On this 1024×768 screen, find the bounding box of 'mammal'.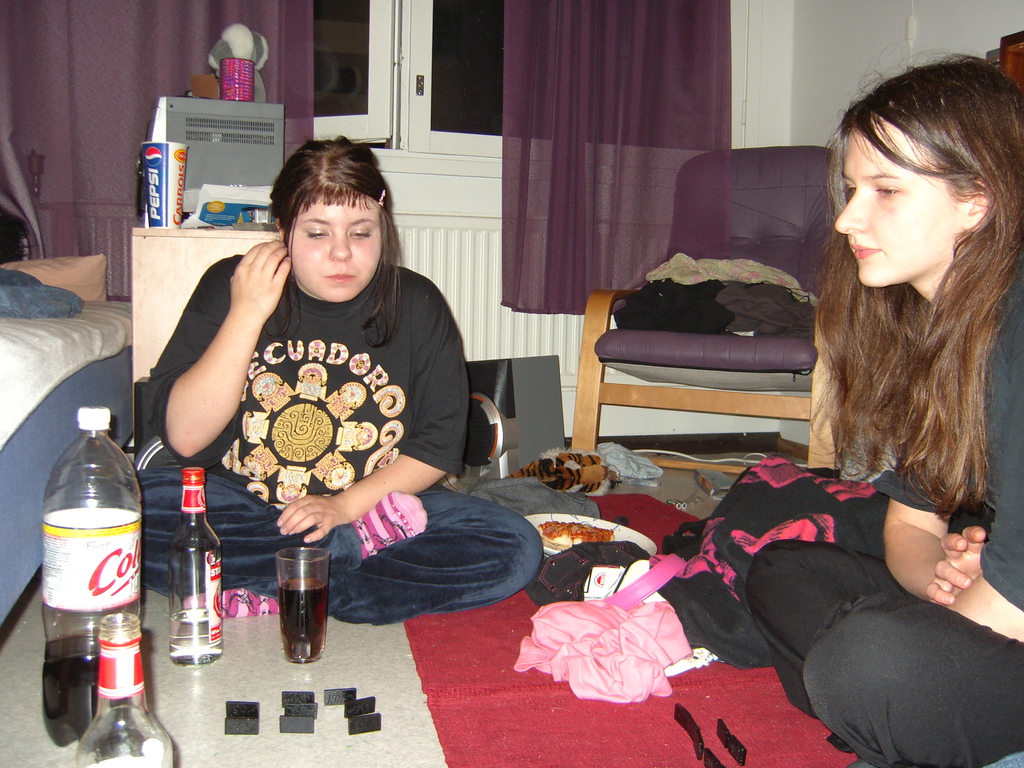
Bounding box: region(164, 166, 505, 635).
